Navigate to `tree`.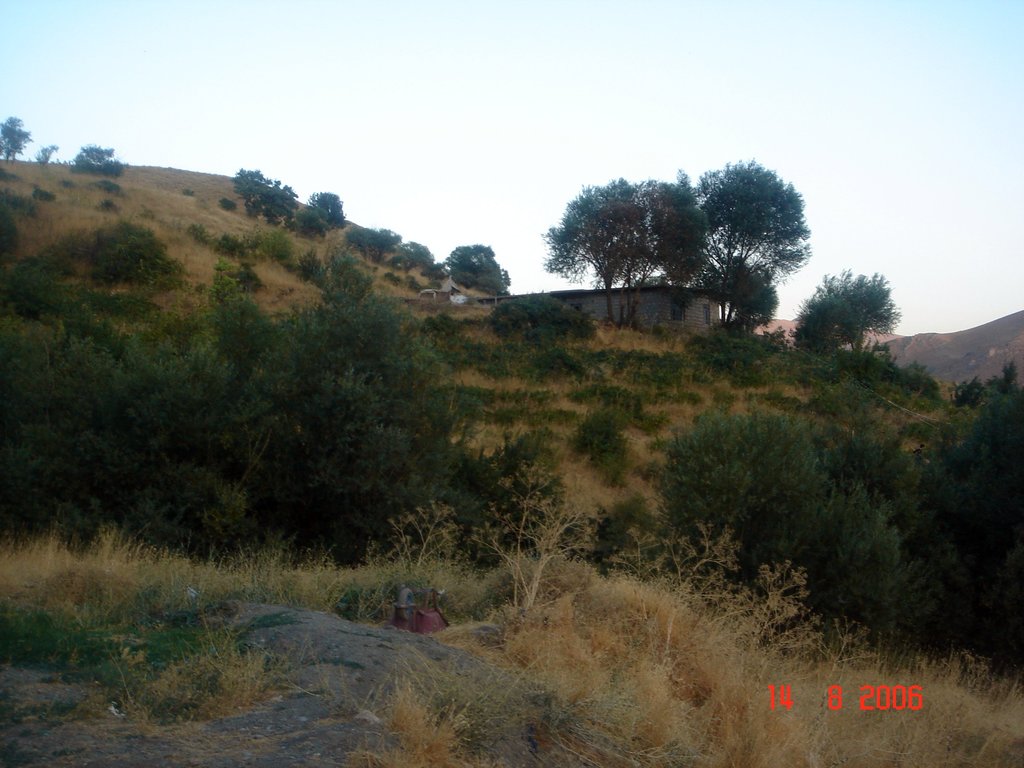
Navigation target: (x1=268, y1=174, x2=299, y2=225).
